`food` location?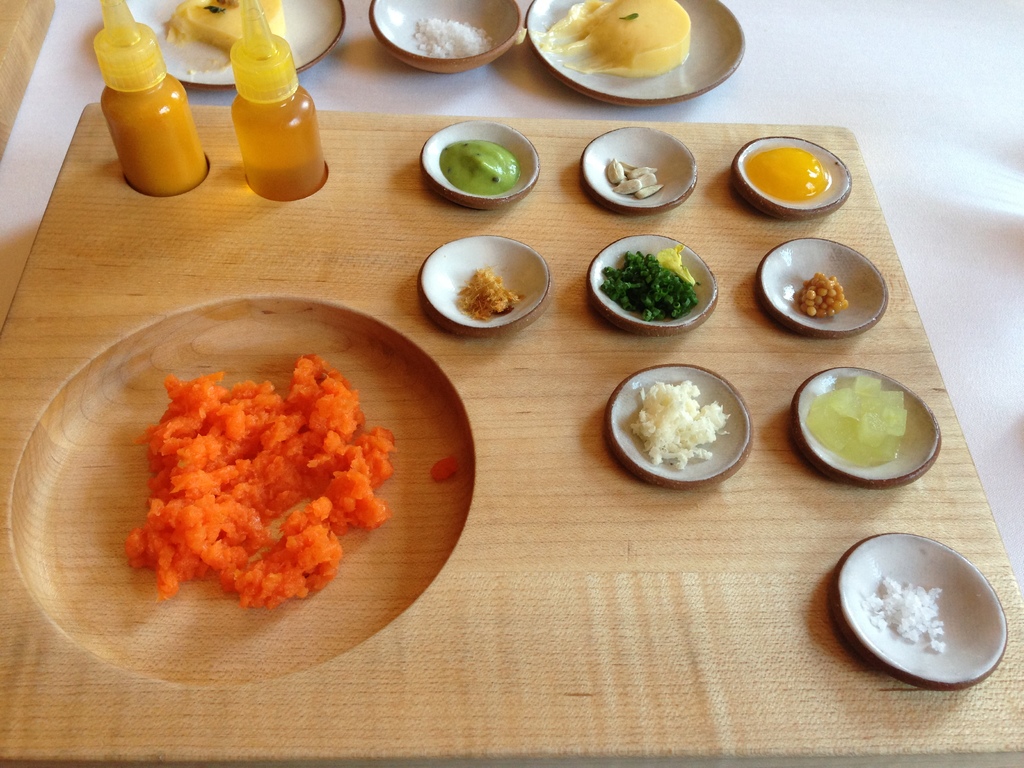
bbox=[451, 268, 523, 321]
